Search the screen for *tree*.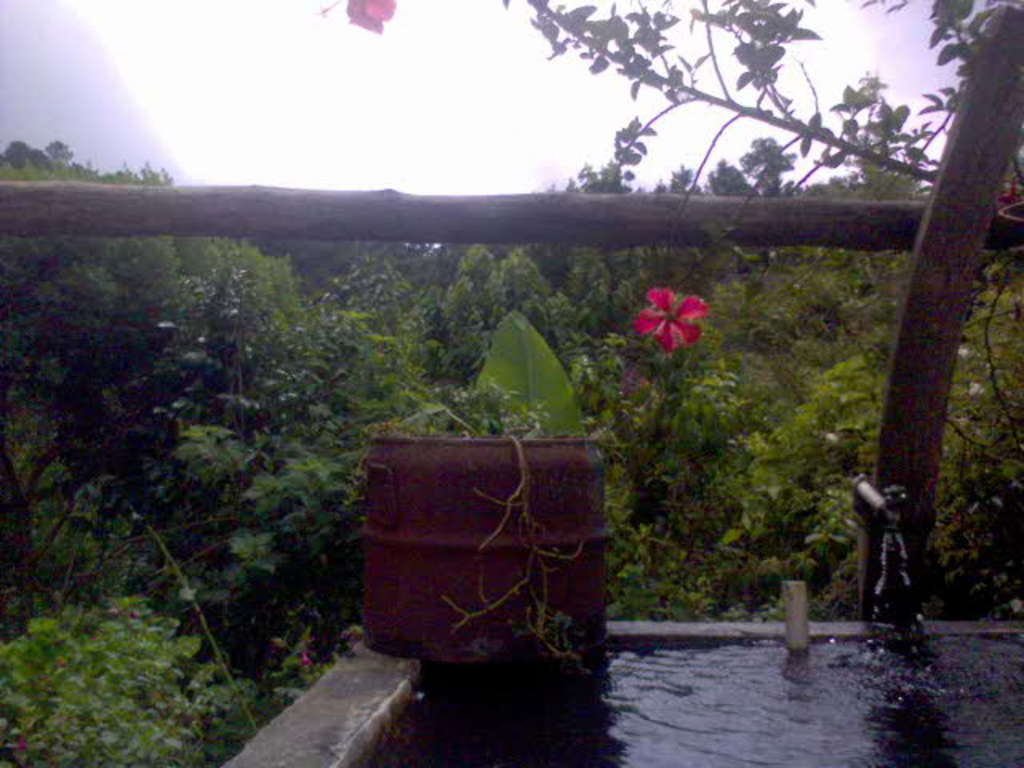
Found at rect(310, 0, 1022, 642).
